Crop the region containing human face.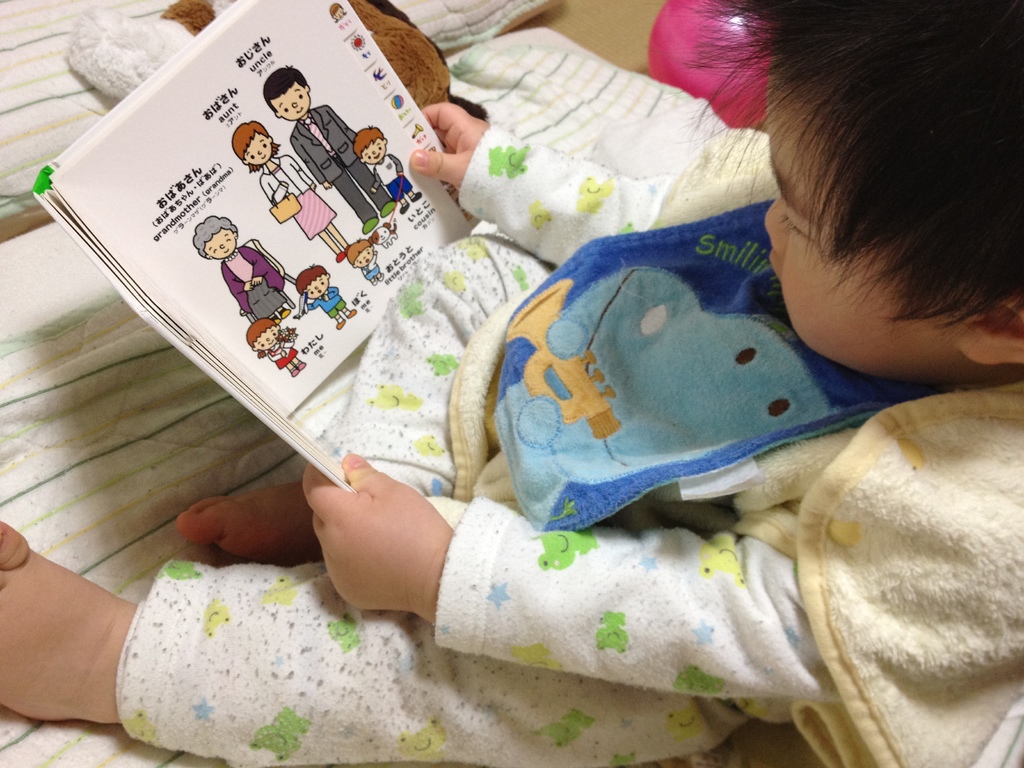
Crop region: box=[767, 70, 965, 384].
